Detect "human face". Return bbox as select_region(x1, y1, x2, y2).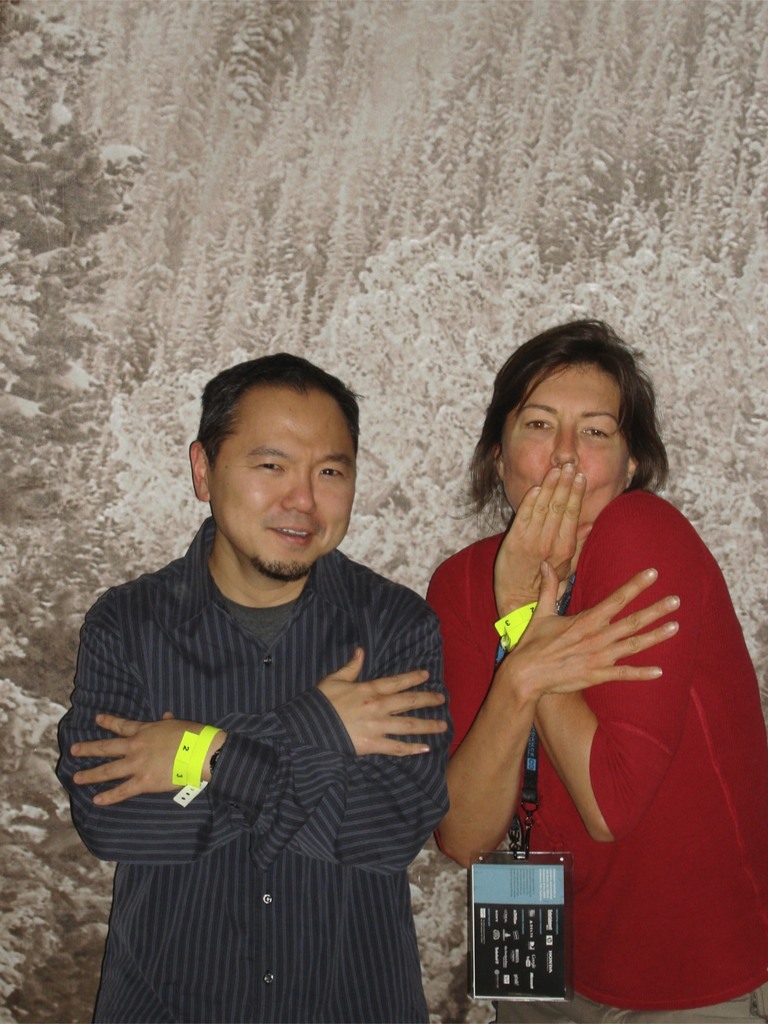
select_region(202, 392, 352, 576).
